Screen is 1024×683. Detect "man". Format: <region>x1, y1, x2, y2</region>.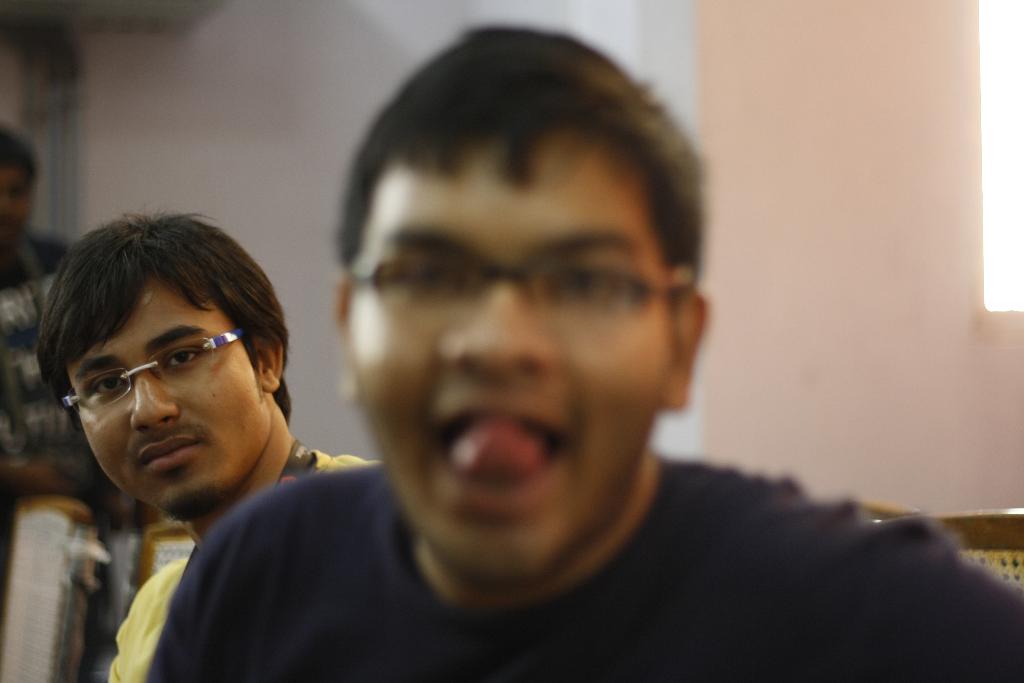
<region>37, 204, 386, 682</region>.
